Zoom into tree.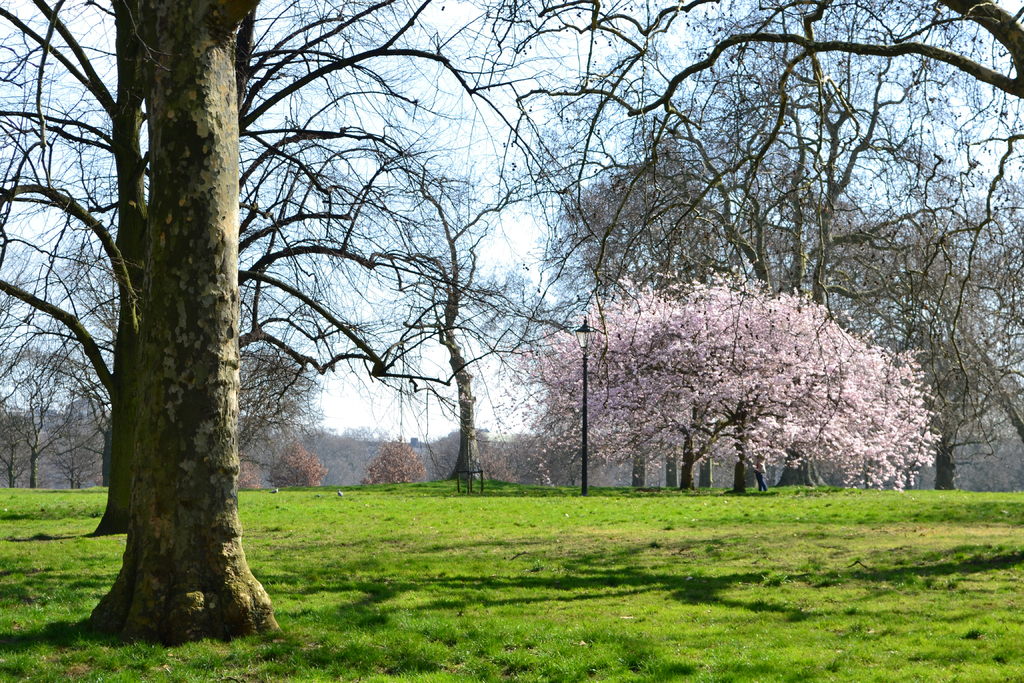
Zoom target: region(492, 252, 949, 496).
